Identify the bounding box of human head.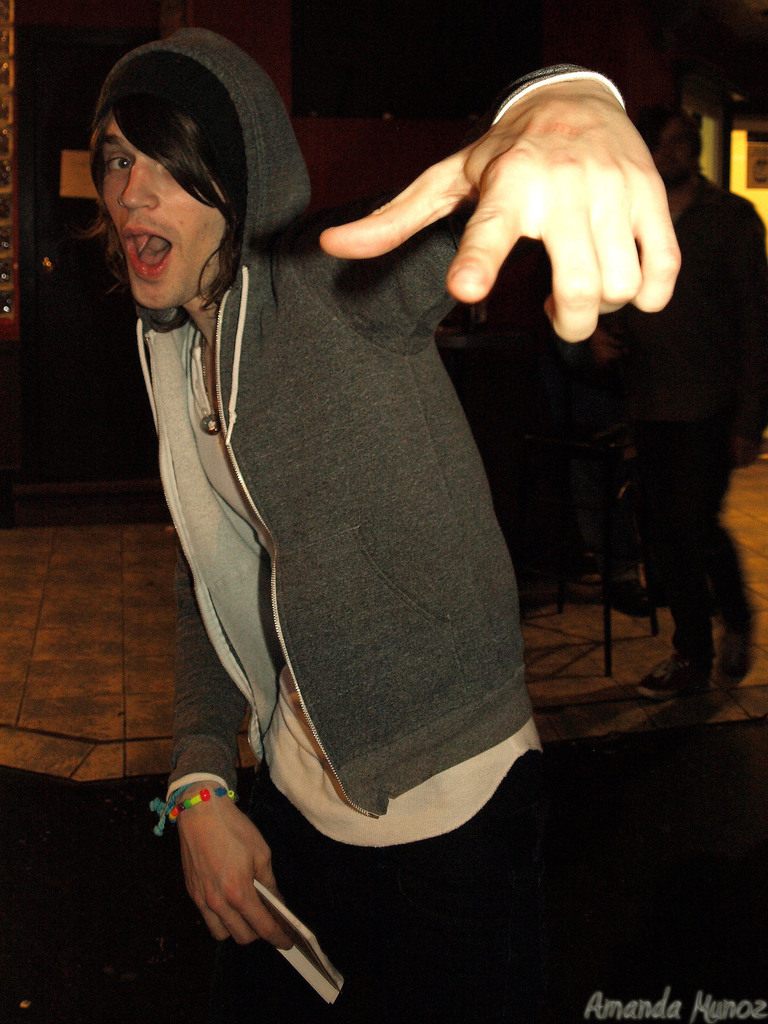
x1=628 y1=95 x2=705 y2=189.
